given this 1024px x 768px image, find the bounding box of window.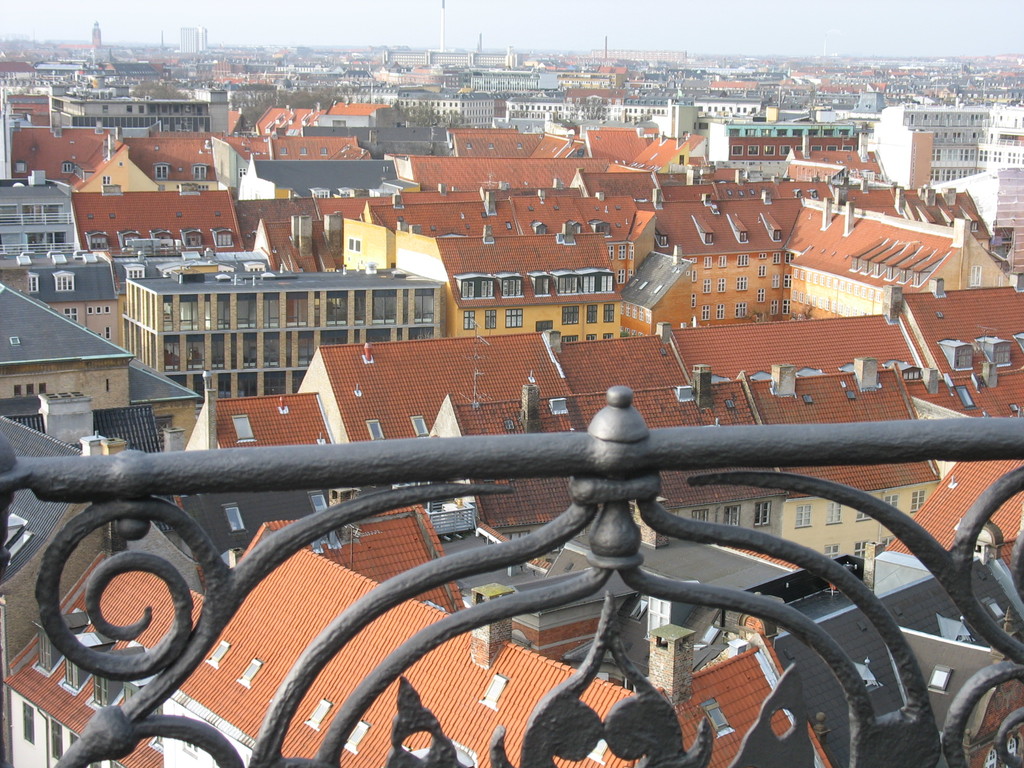
(90,237,105,252).
